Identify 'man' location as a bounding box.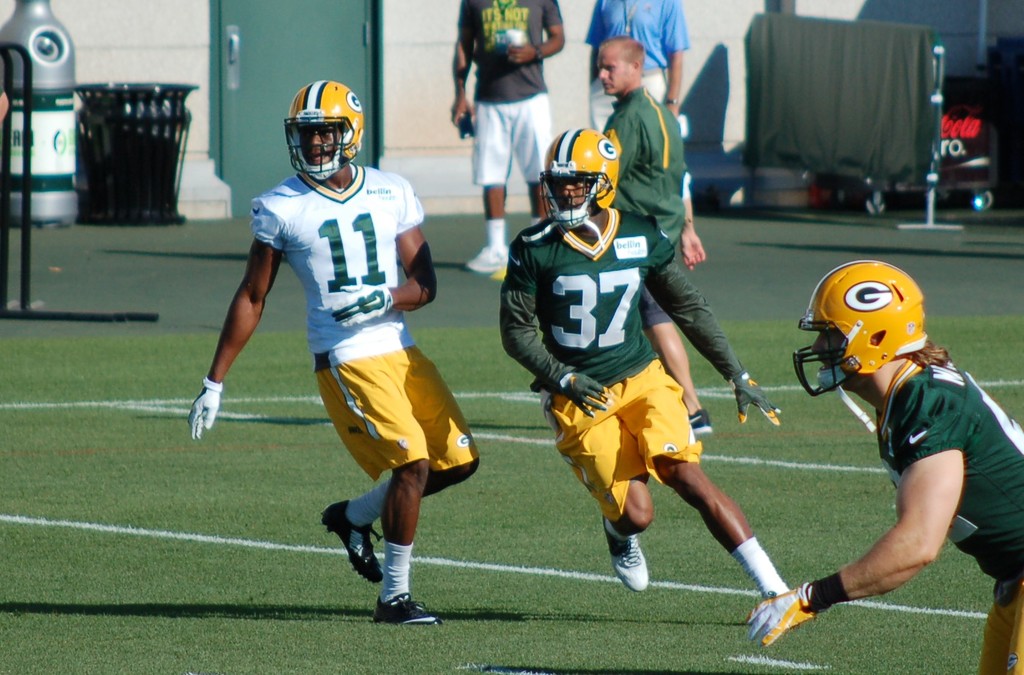
bbox(494, 129, 788, 629).
